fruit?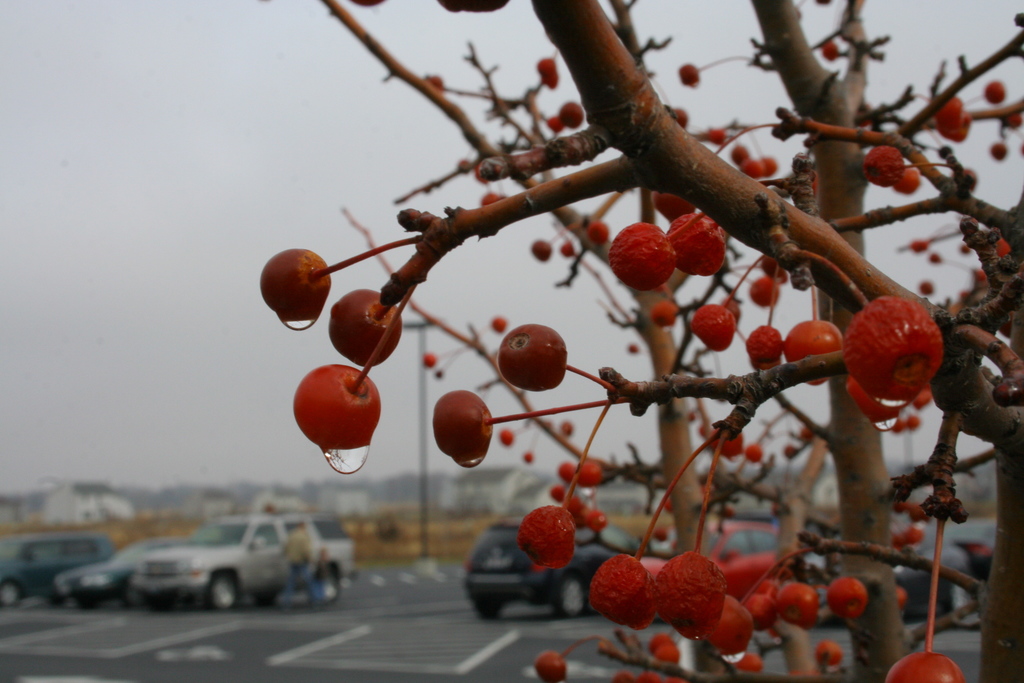
{"left": 636, "top": 186, "right": 696, "bottom": 222}
